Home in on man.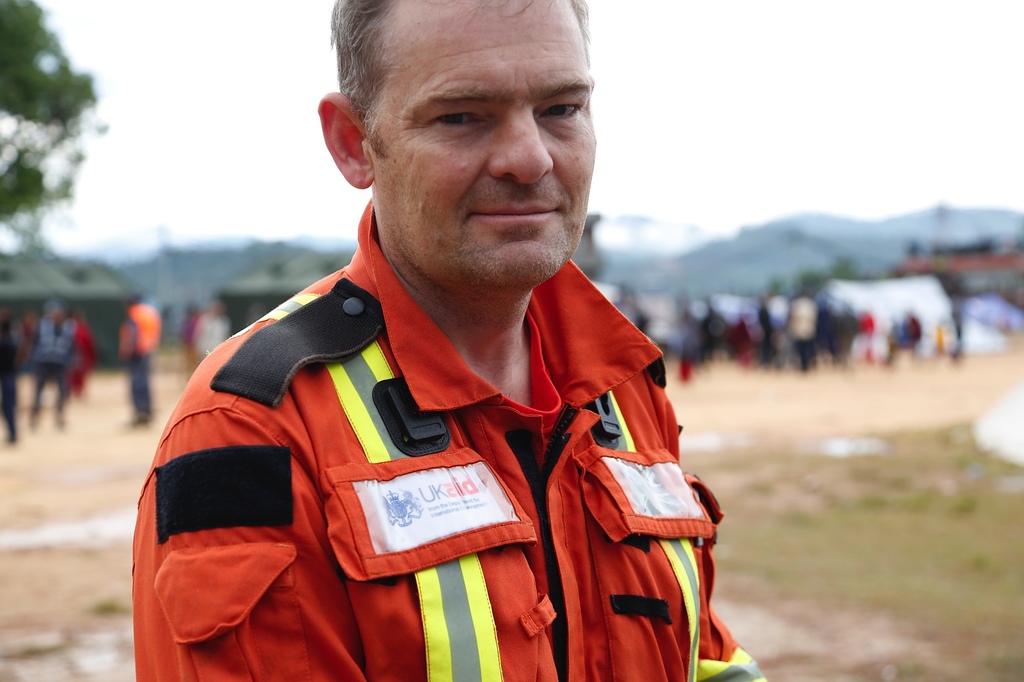
Homed in at 113,39,745,663.
